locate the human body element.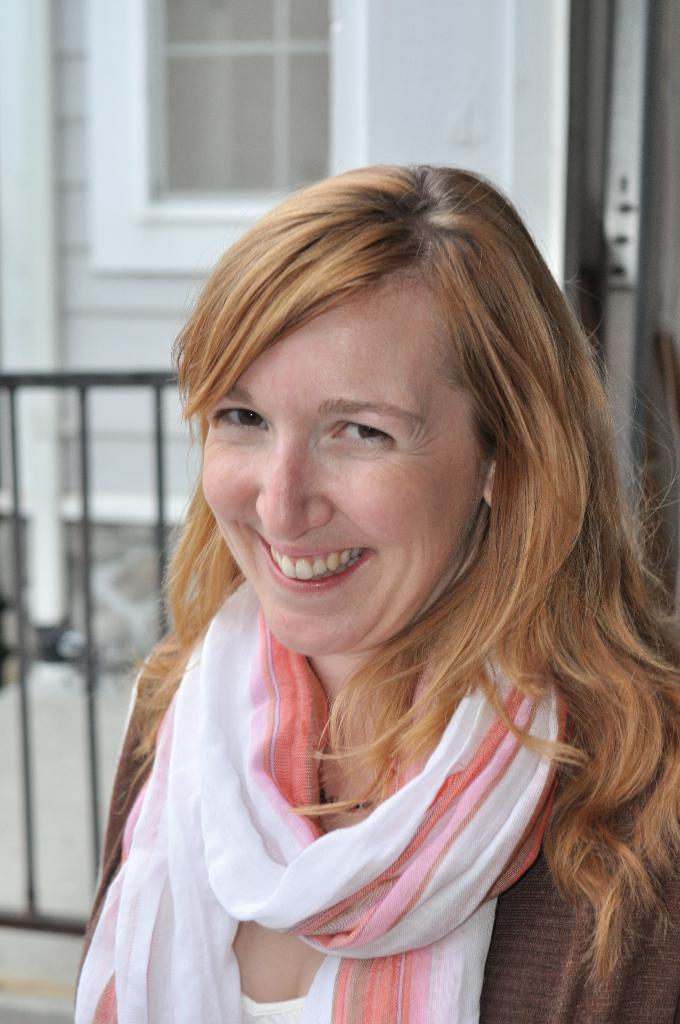
Element bbox: [x1=65, y1=161, x2=679, y2=1023].
